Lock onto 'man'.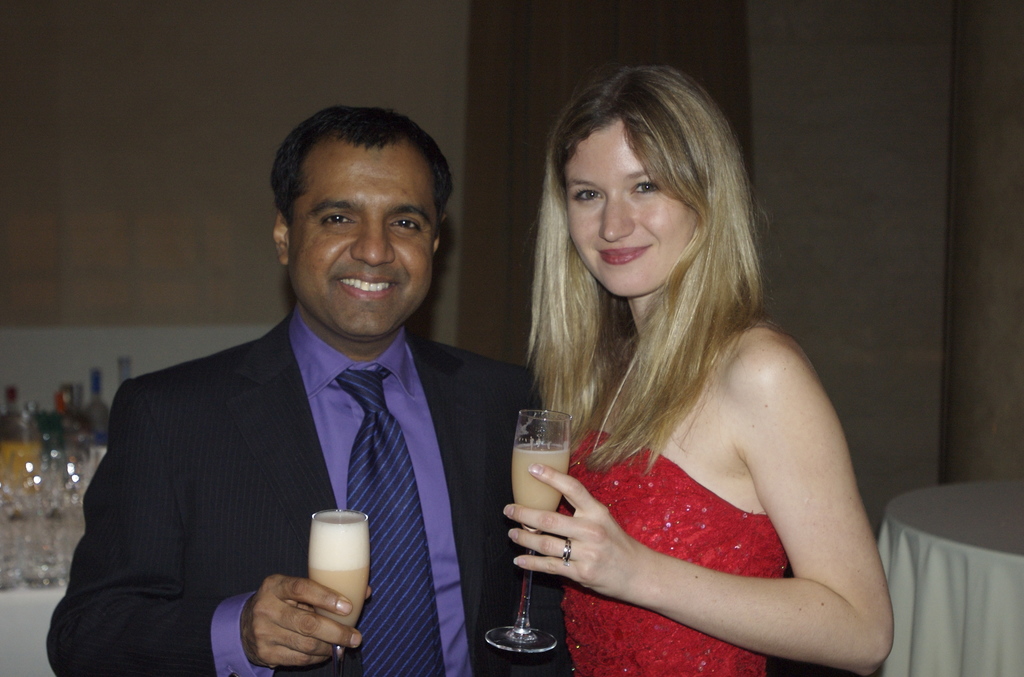
Locked: <box>45,101,568,676</box>.
